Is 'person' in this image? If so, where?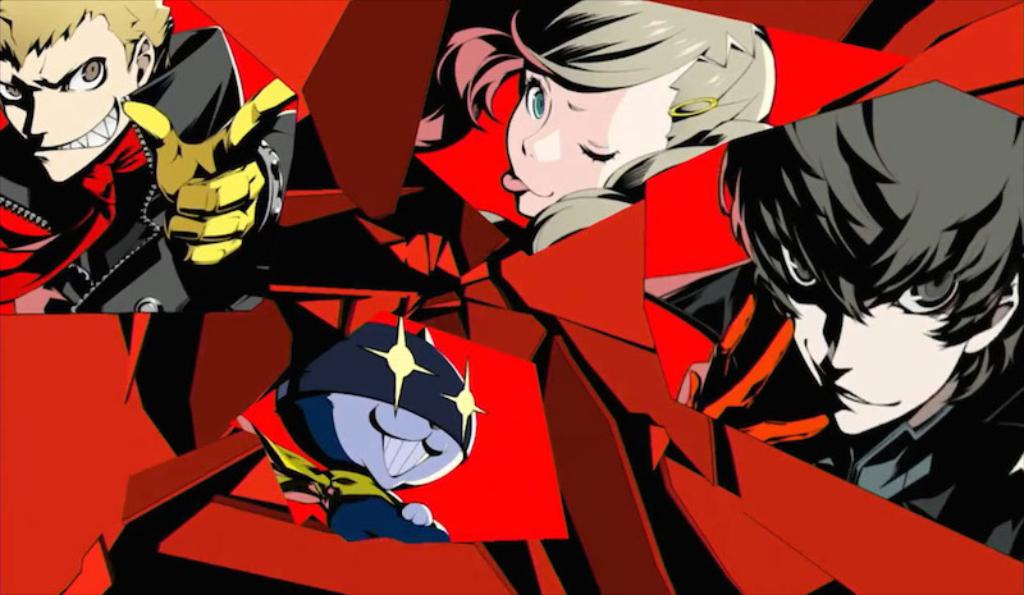
Yes, at x1=639, y1=78, x2=1023, y2=563.
